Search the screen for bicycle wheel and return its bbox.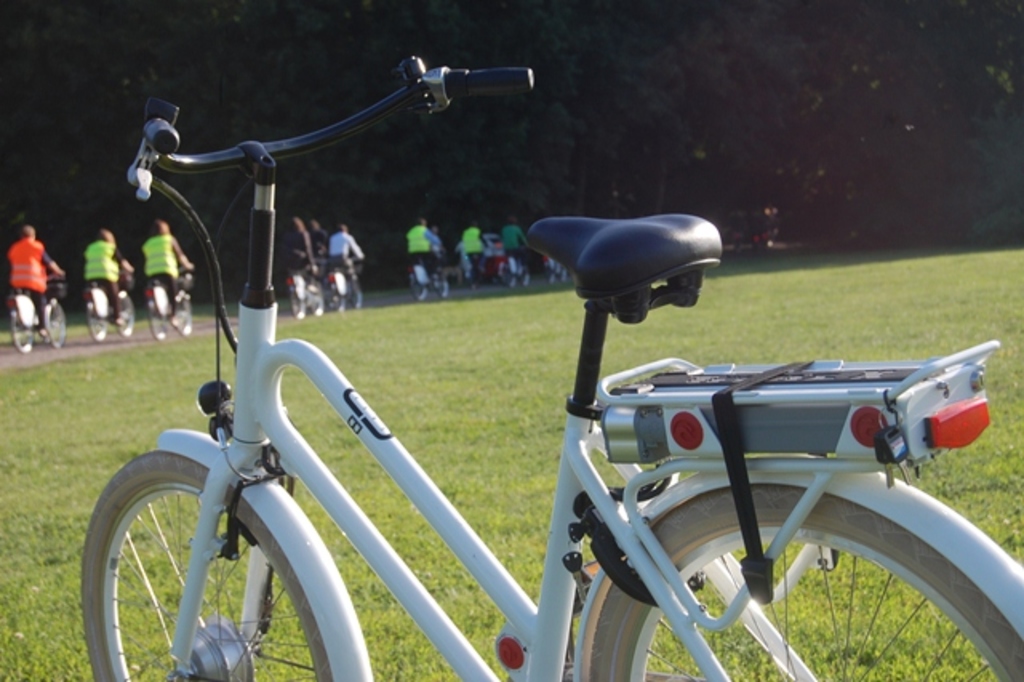
Found: [410, 267, 427, 299].
